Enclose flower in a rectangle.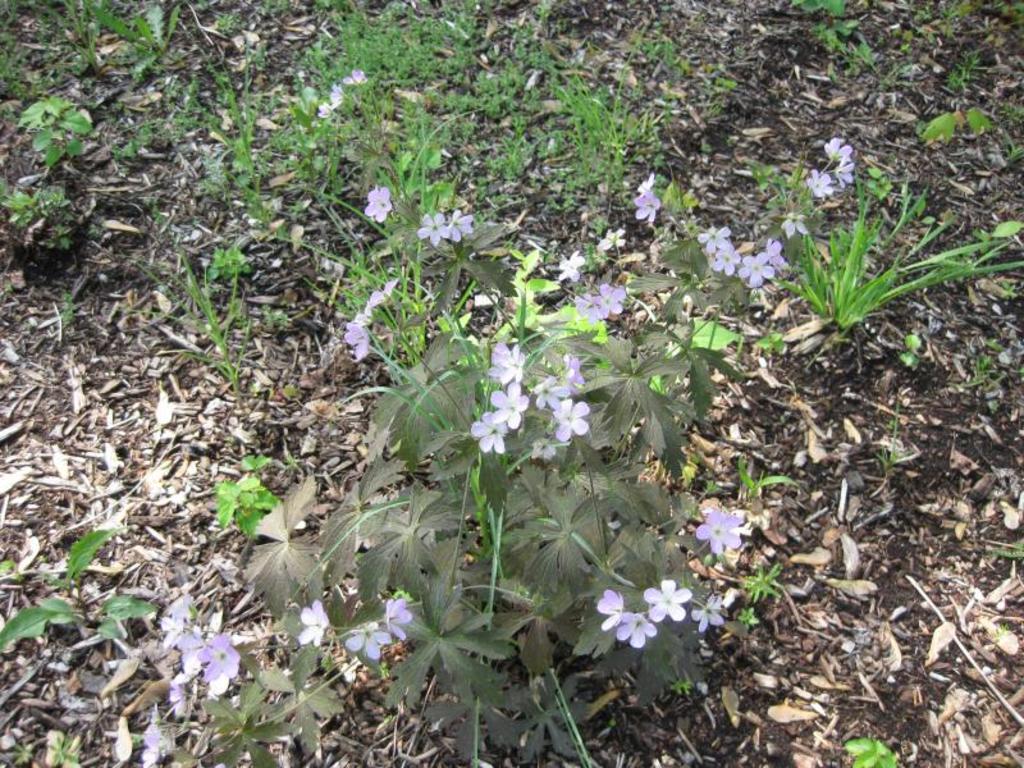
bbox=[645, 581, 684, 614].
